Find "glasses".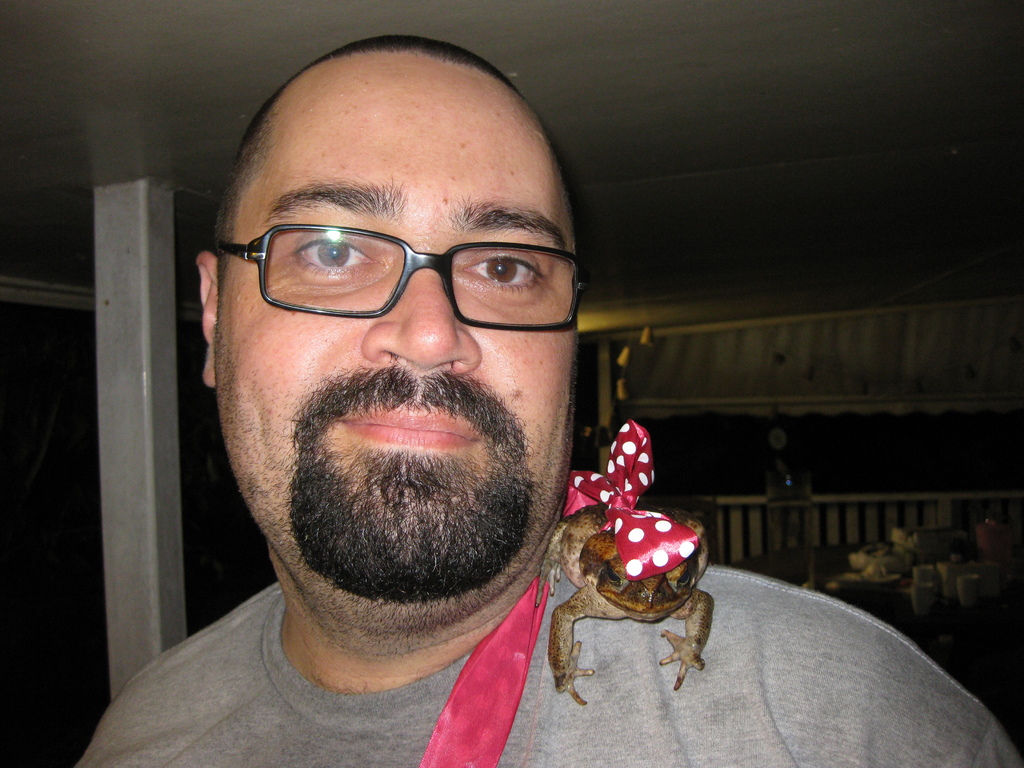
{"x1": 223, "y1": 197, "x2": 575, "y2": 323}.
